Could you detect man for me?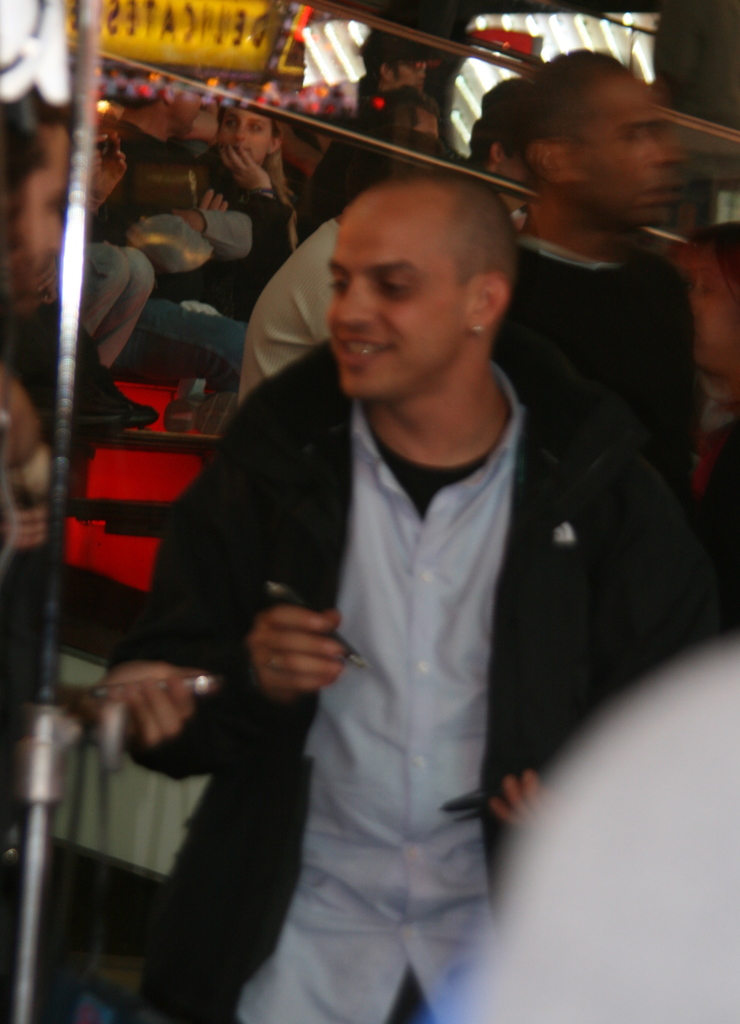
Detection result: [0,78,74,304].
